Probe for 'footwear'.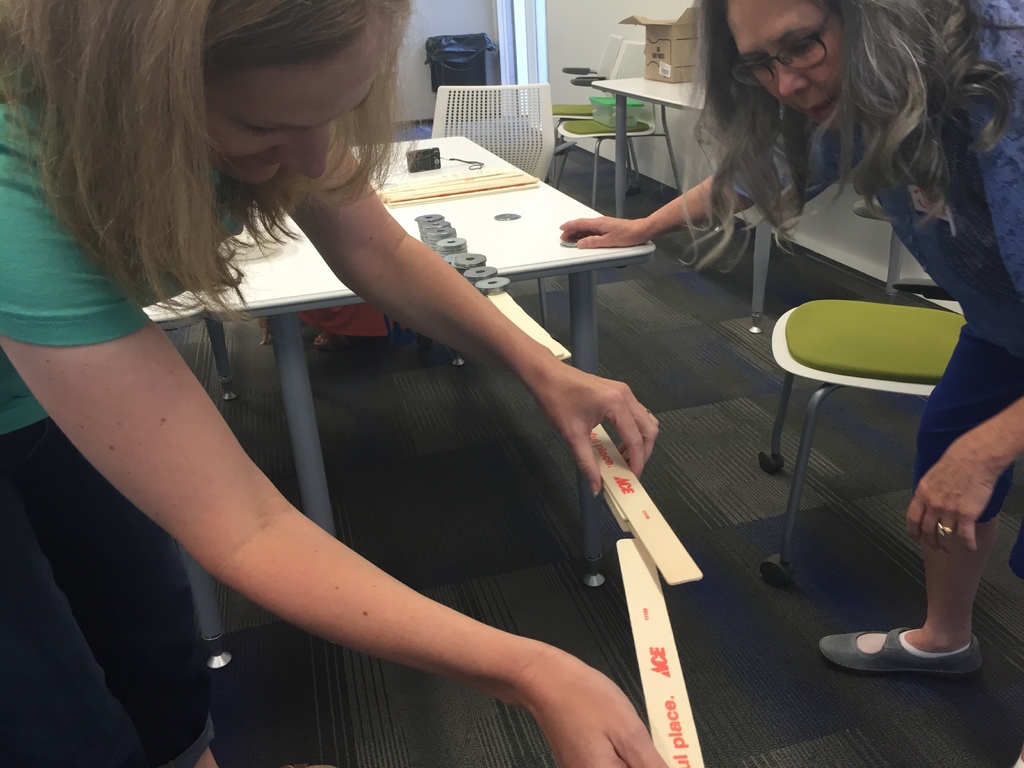
Probe result: (left=816, top=624, right=982, bottom=680).
